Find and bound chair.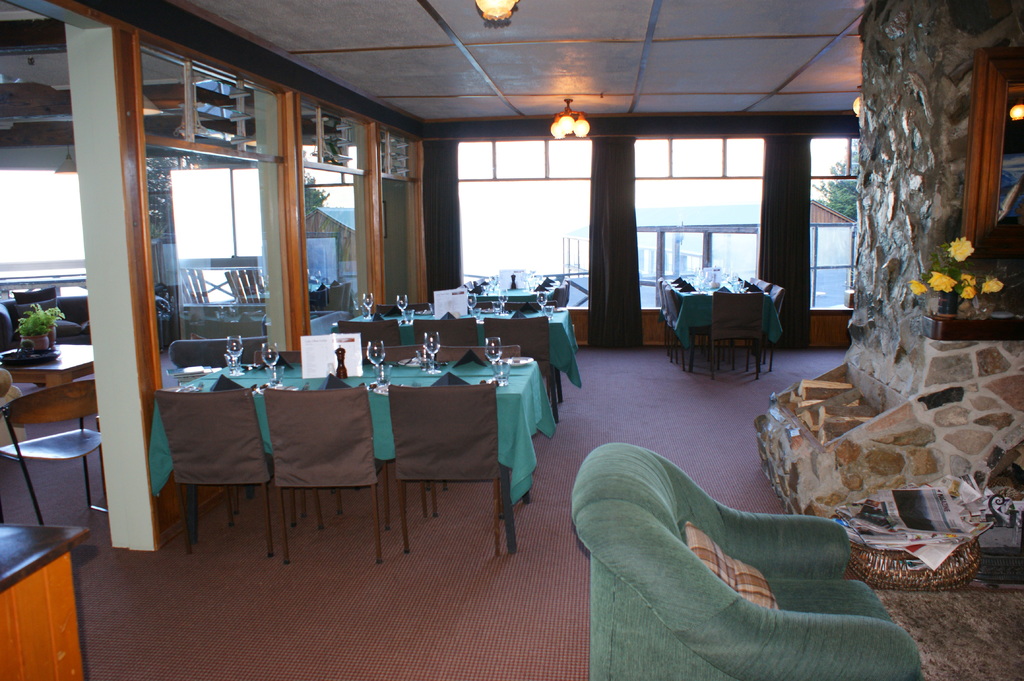
Bound: box=[435, 345, 521, 513].
